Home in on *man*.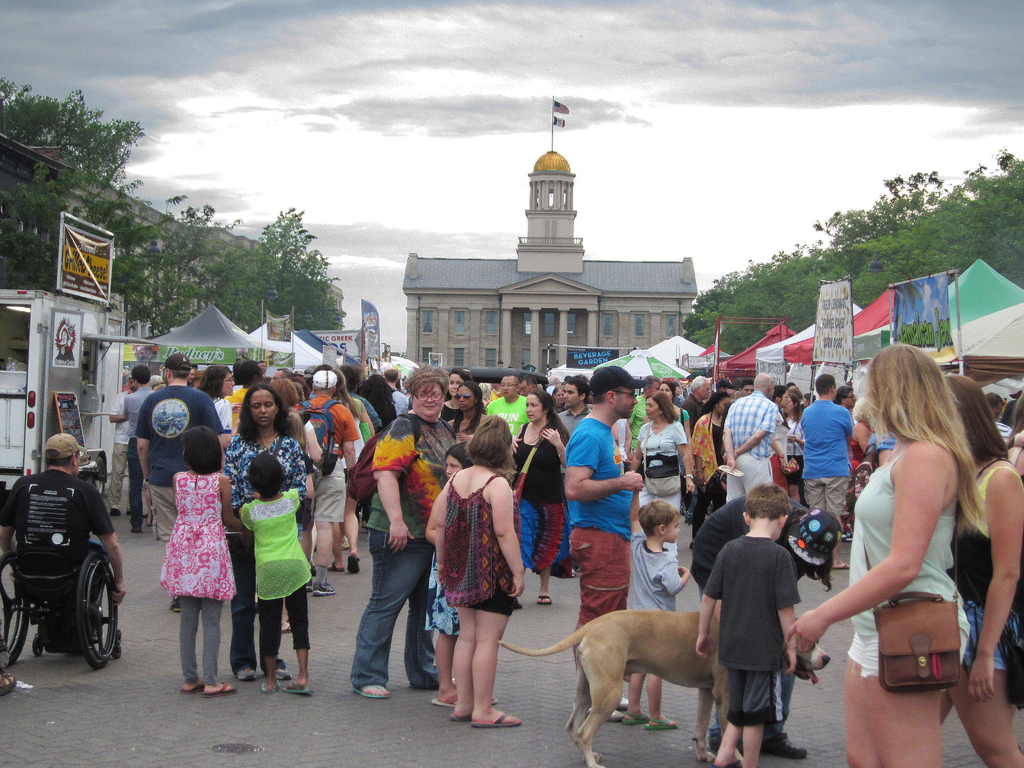
Homed in at [801, 372, 851, 570].
